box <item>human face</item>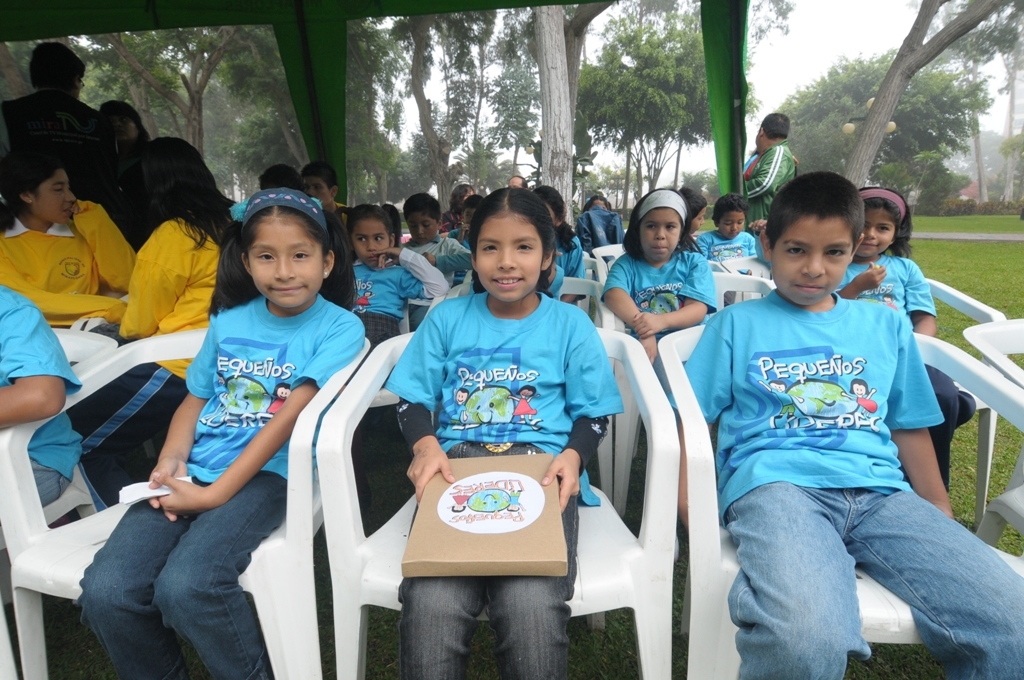
[303, 180, 331, 206]
